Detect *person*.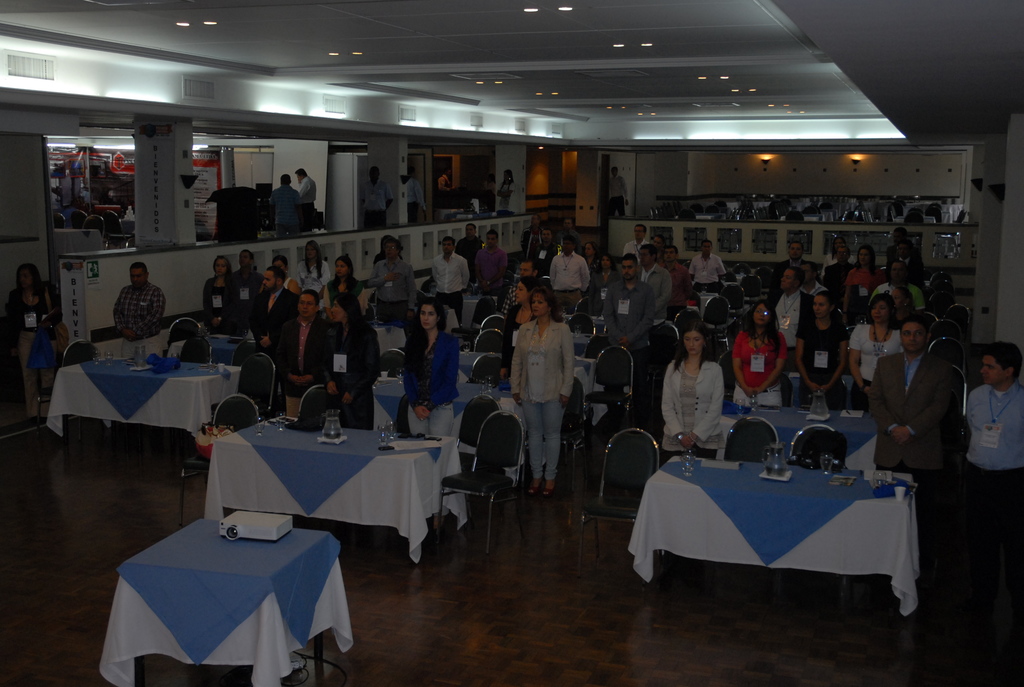
Detected at Rect(7, 262, 71, 427).
